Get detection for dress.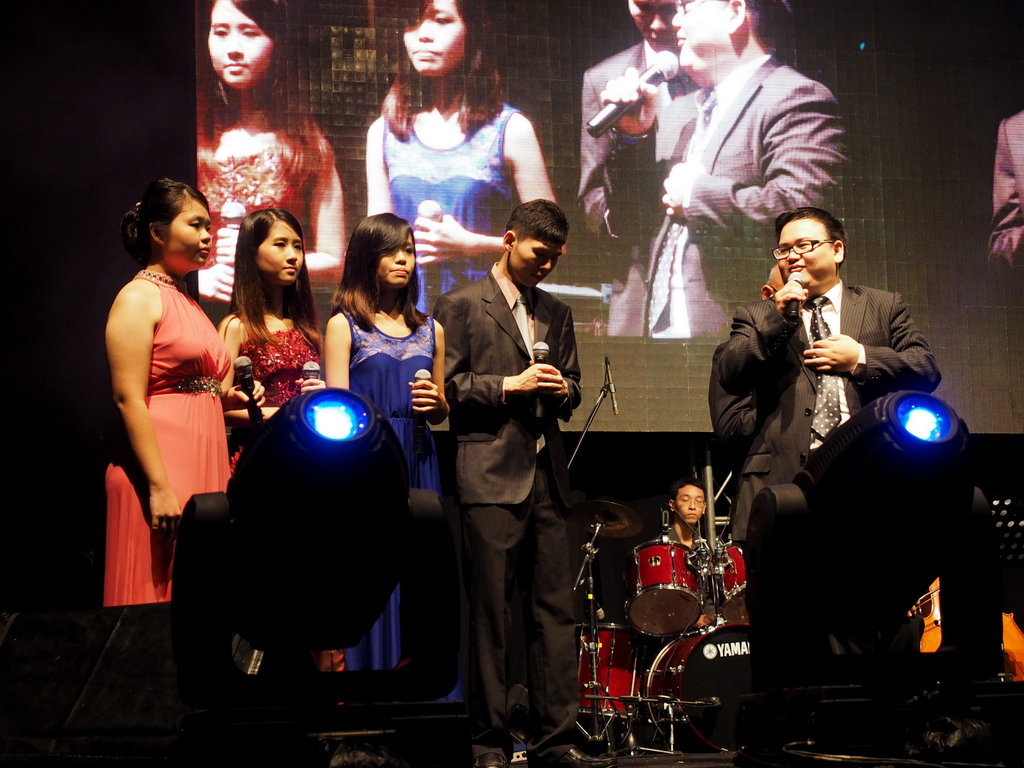
Detection: BBox(103, 274, 230, 610).
